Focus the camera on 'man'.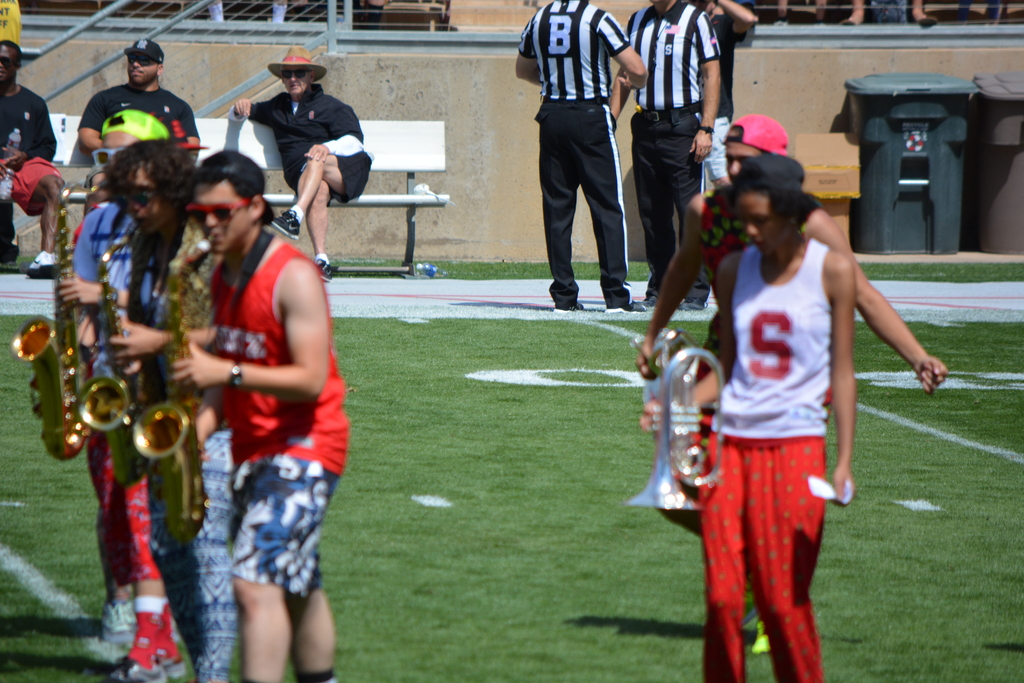
Focus region: [636,112,947,652].
